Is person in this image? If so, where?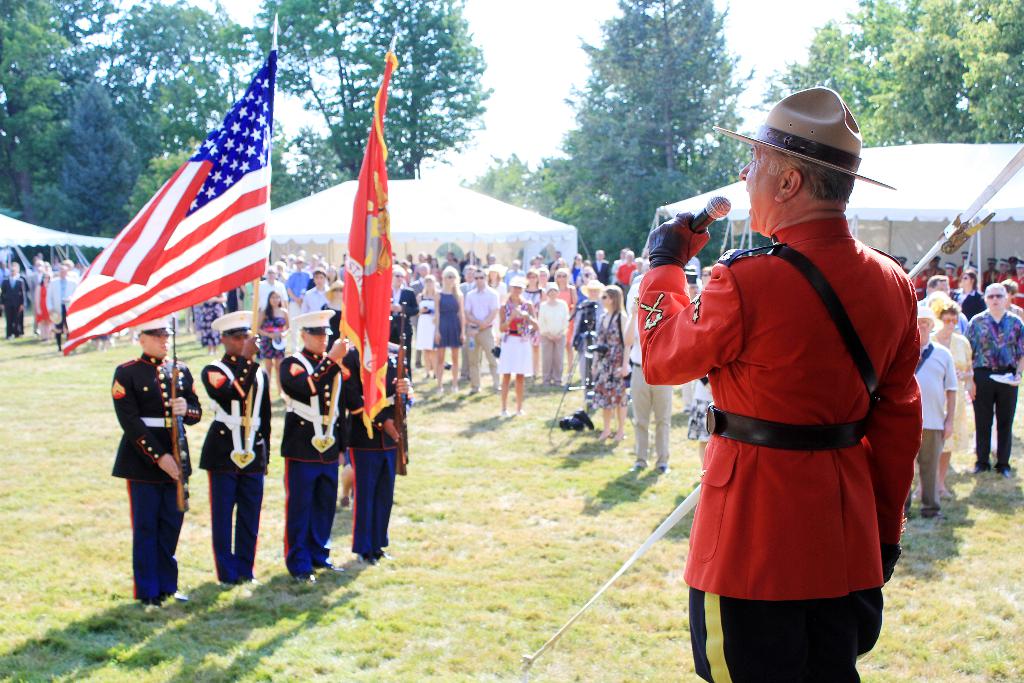
Yes, at [461, 265, 504, 391].
